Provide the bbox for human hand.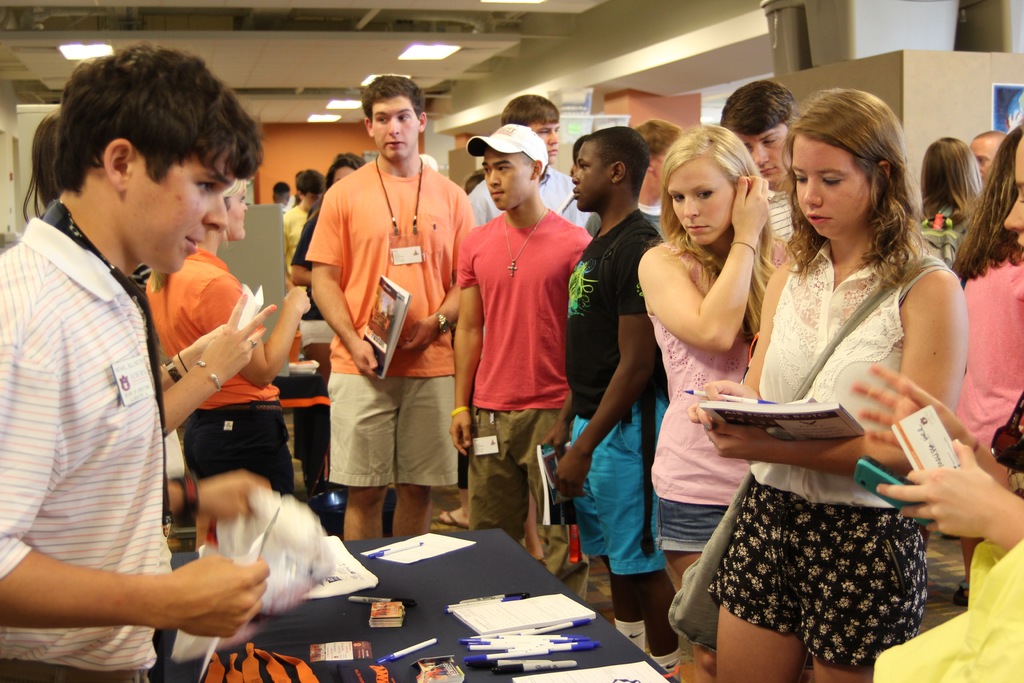
BBox(846, 360, 982, 453).
